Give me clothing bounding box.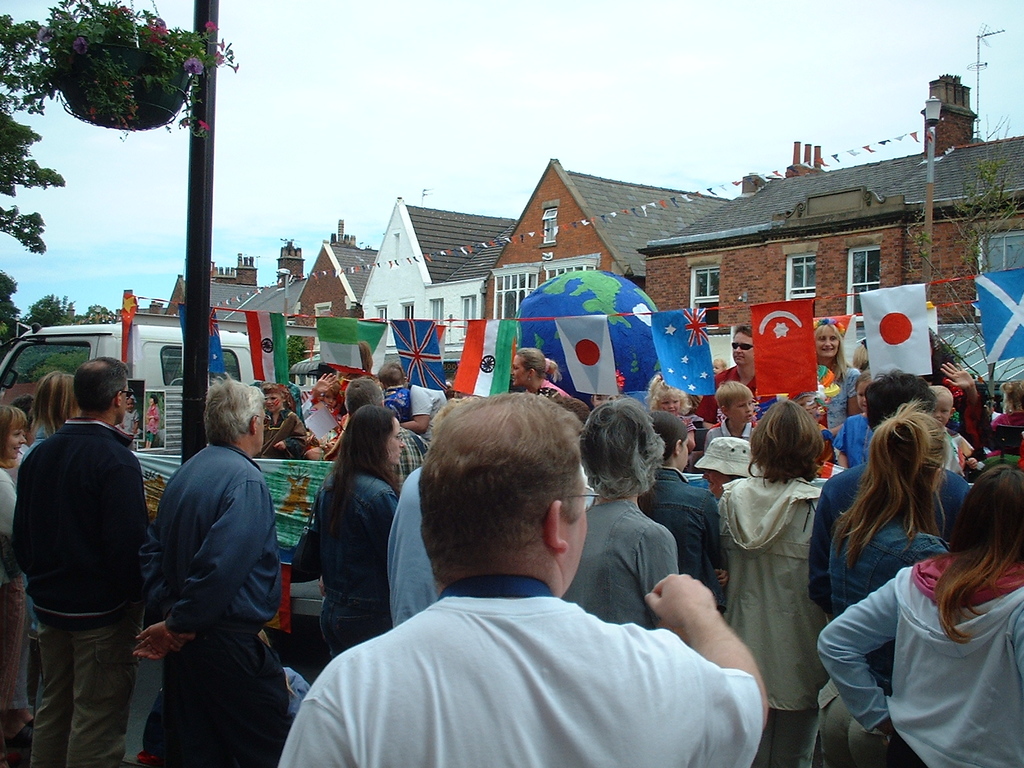
[821, 430, 836, 467].
